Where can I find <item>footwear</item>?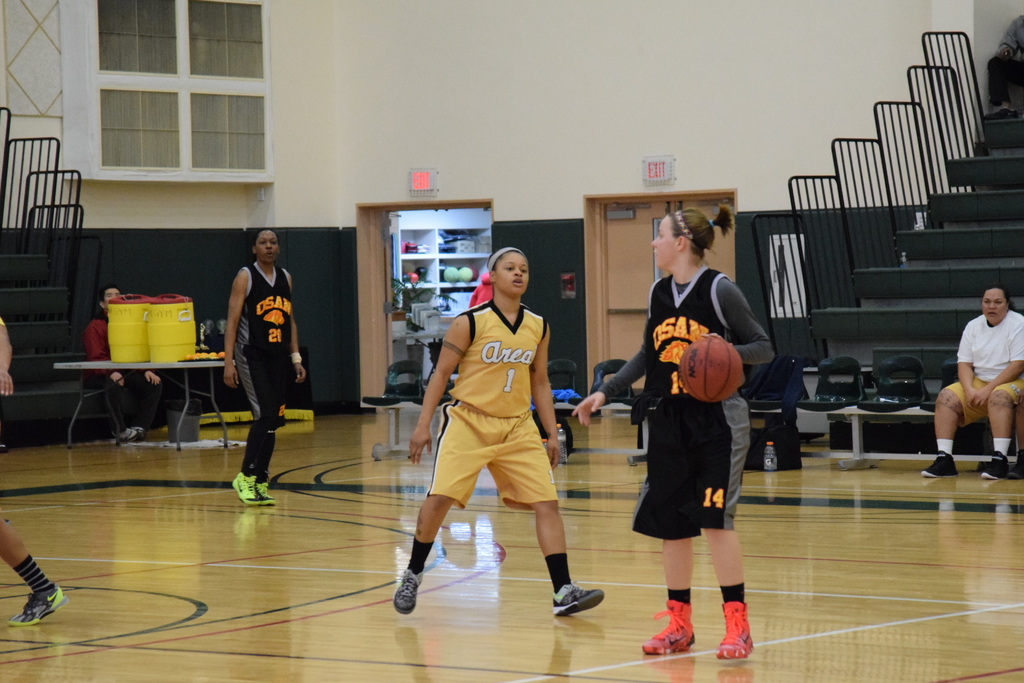
You can find it at (left=552, top=579, right=603, bottom=619).
